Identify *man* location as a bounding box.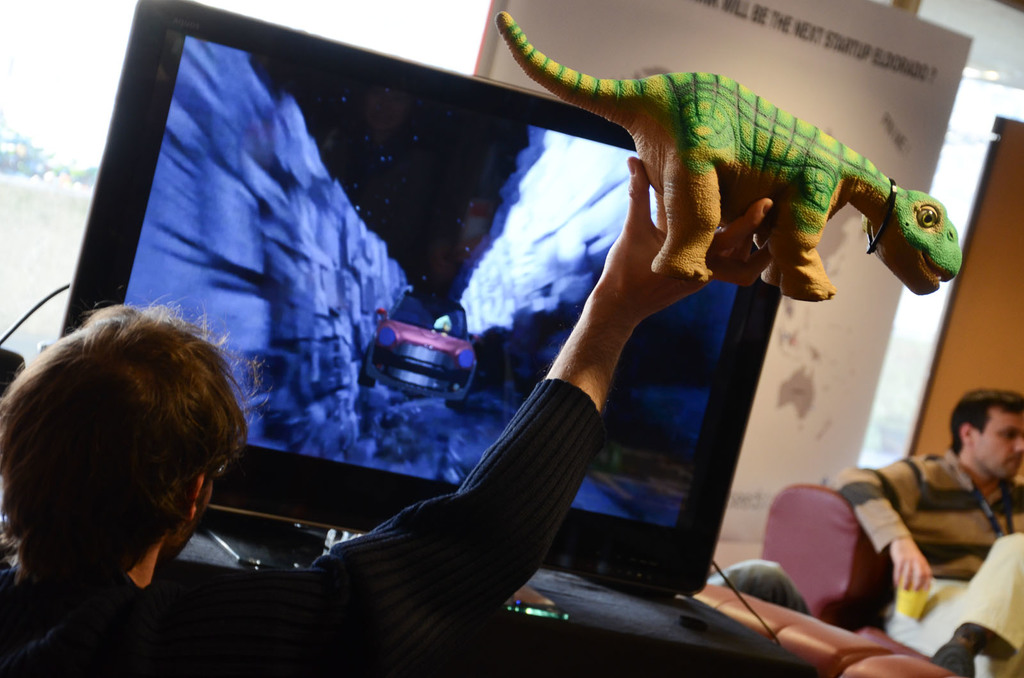
(x1=836, y1=386, x2=1023, y2=677).
